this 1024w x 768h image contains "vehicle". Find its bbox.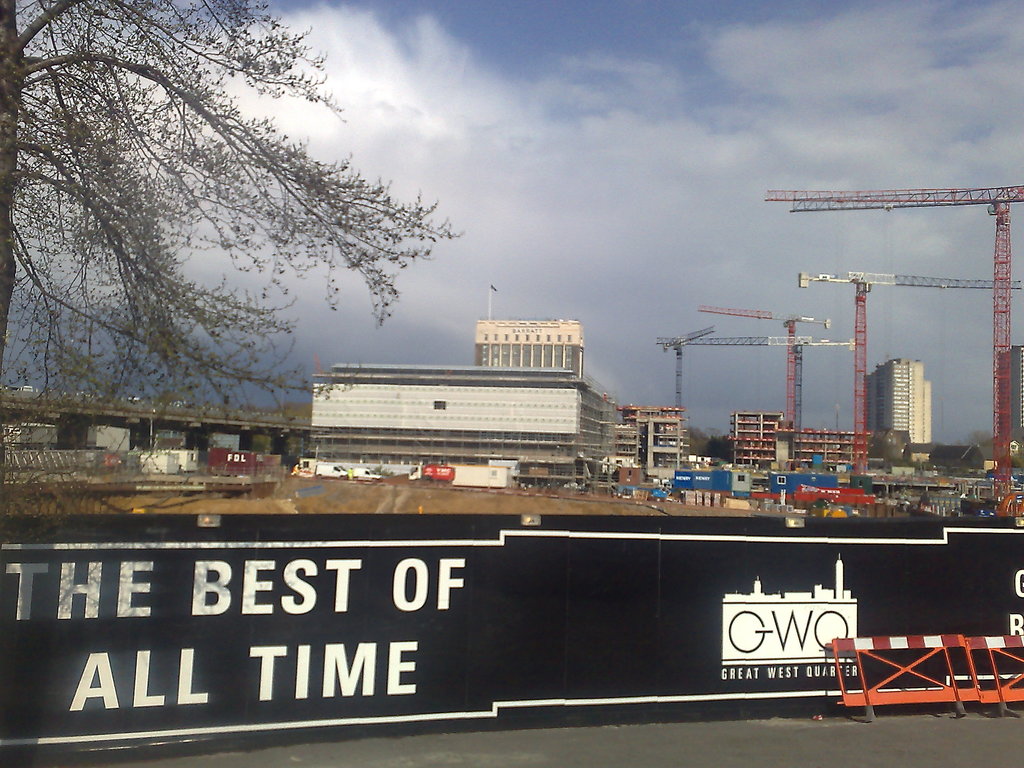
detection(412, 463, 456, 486).
